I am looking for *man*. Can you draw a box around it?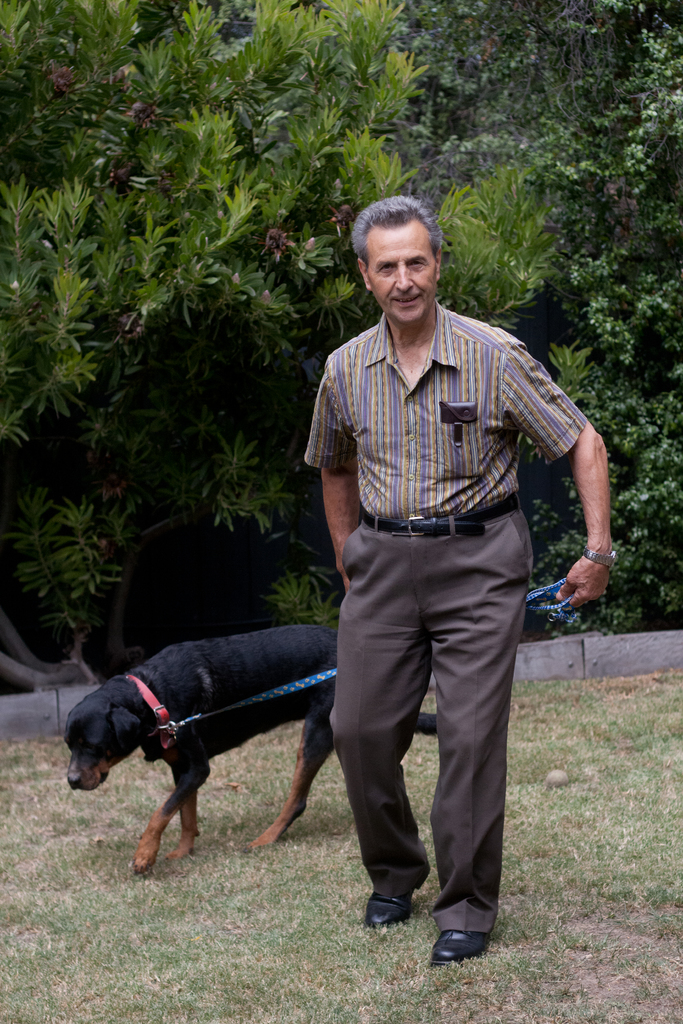
Sure, the bounding box is (x1=273, y1=184, x2=595, y2=933).
